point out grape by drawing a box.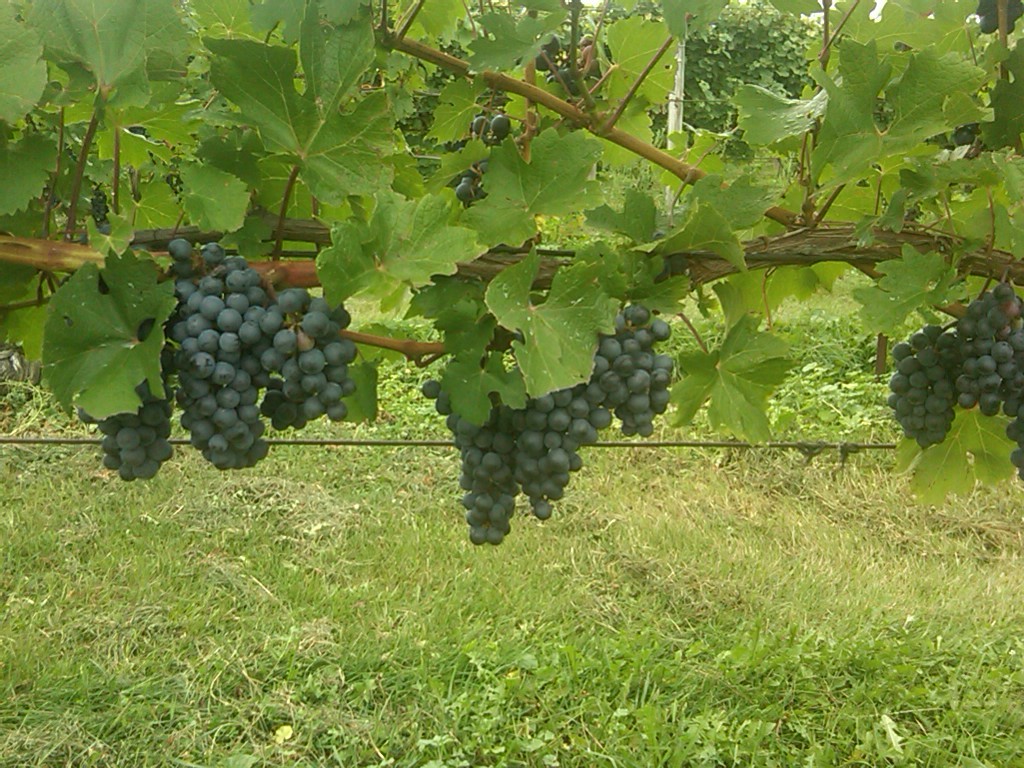
[537, 54, 546, 72].
